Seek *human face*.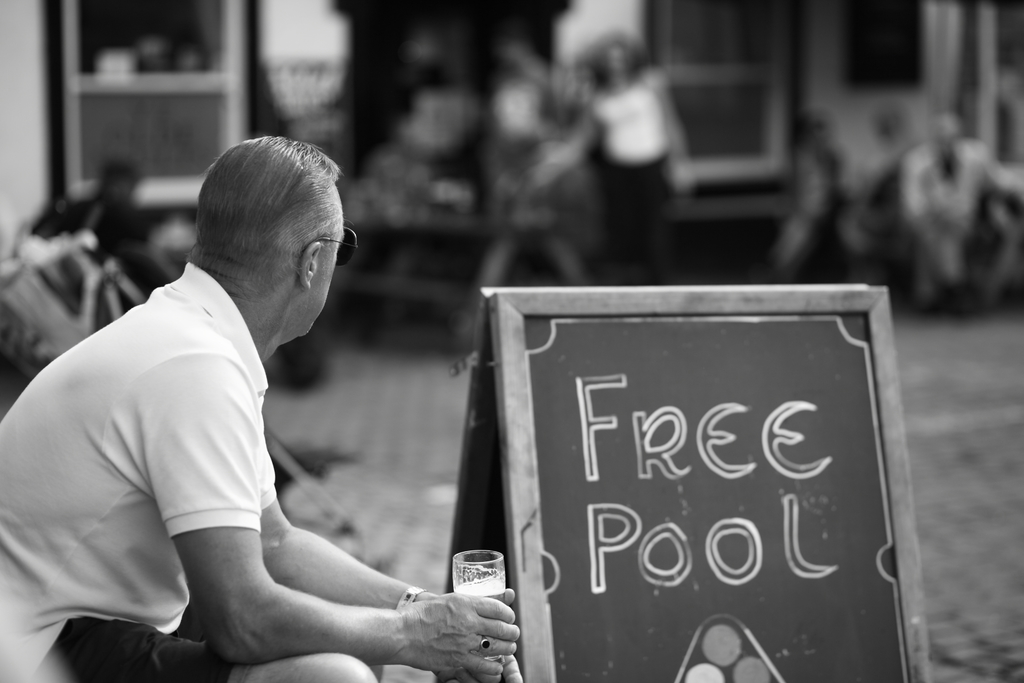
(left=312, top=214, right=346, bottom=332).
